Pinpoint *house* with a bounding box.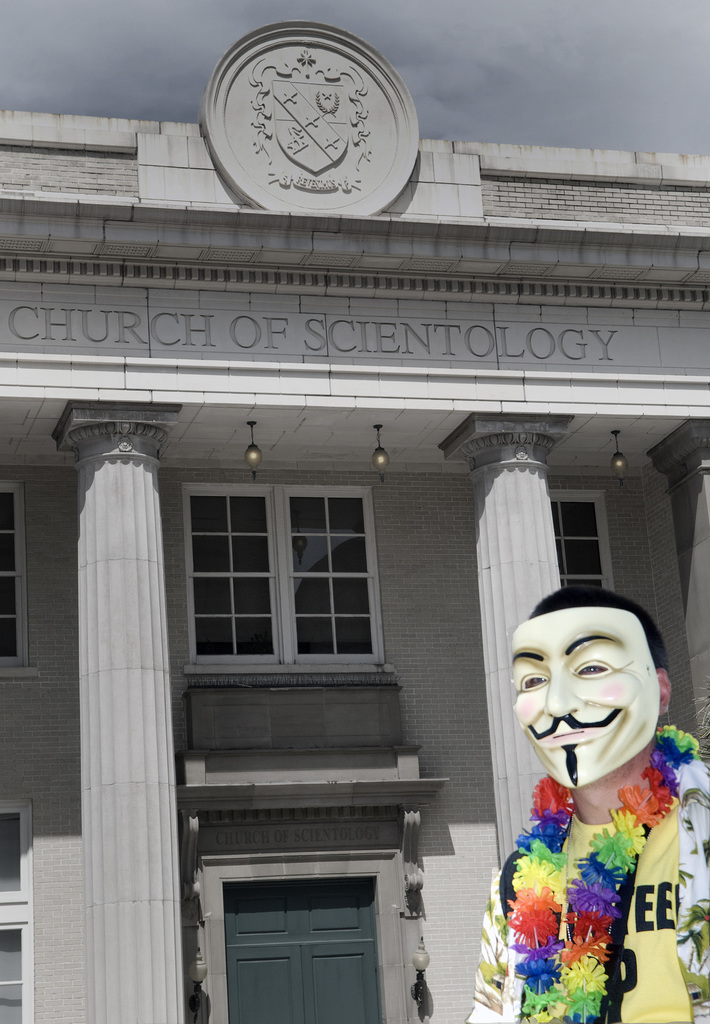
Rect(0, 19, 709, 1023).
